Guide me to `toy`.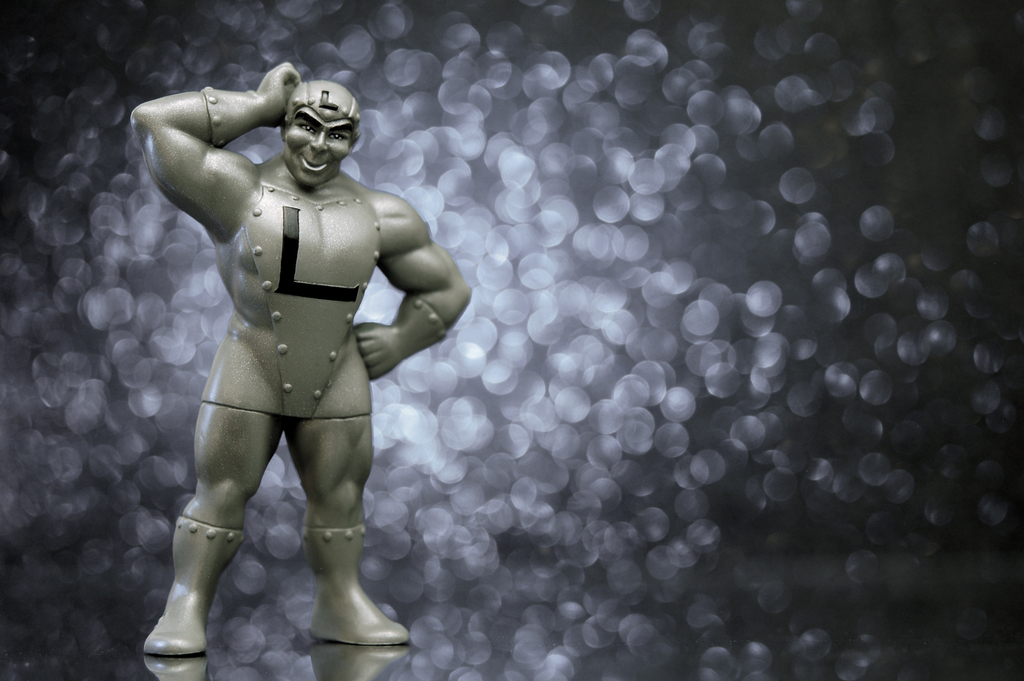
Guidance: [124, 62, 464, 641].
